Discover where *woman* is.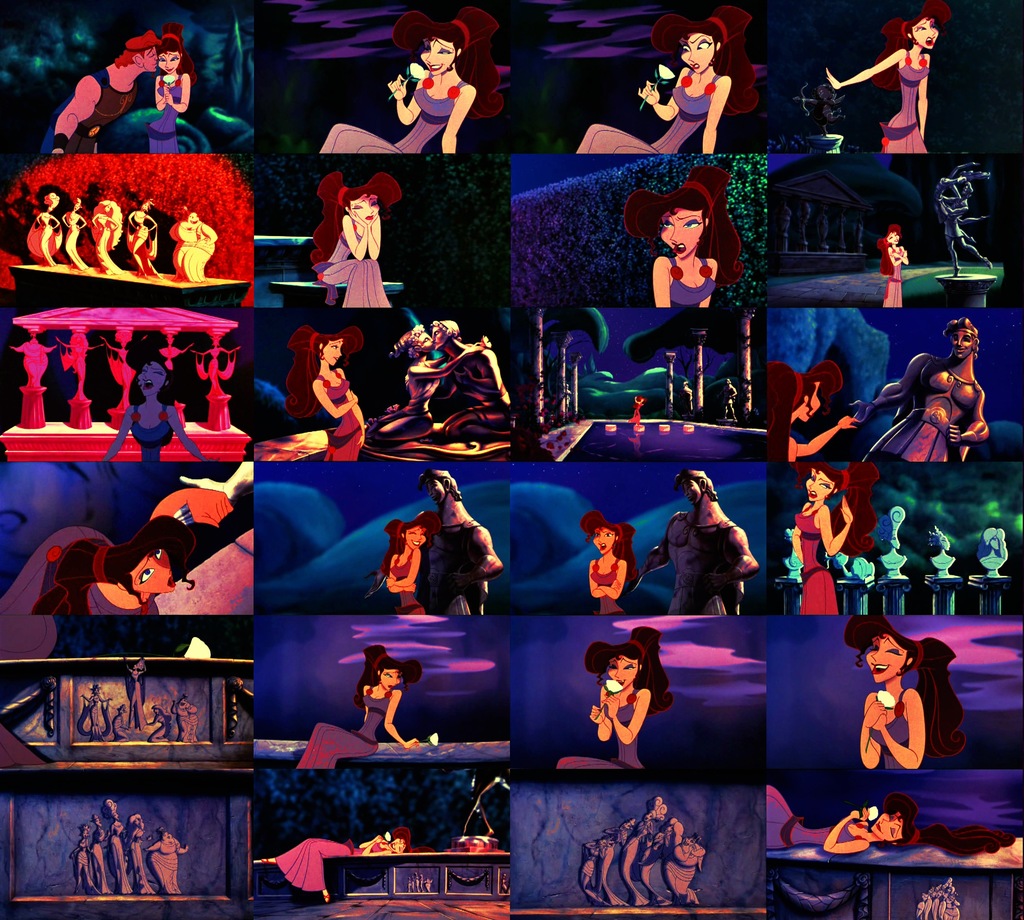
Discovered at BBox(27, 500, 197, 623).
